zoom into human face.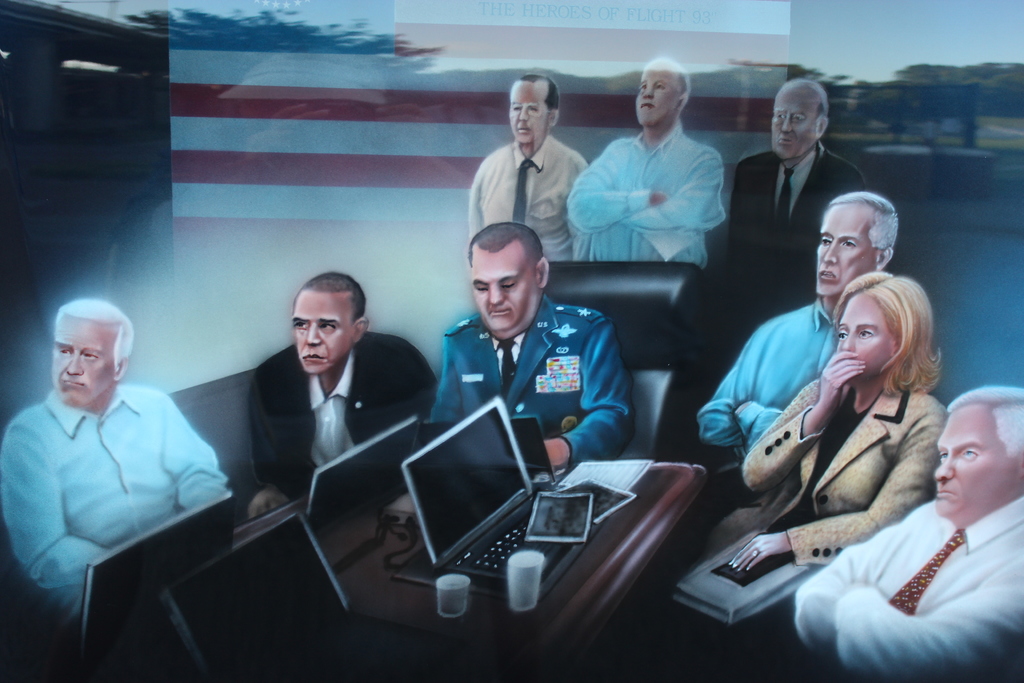
Zoom target: <bbox>814, 206, 874, 297</bbox>.
